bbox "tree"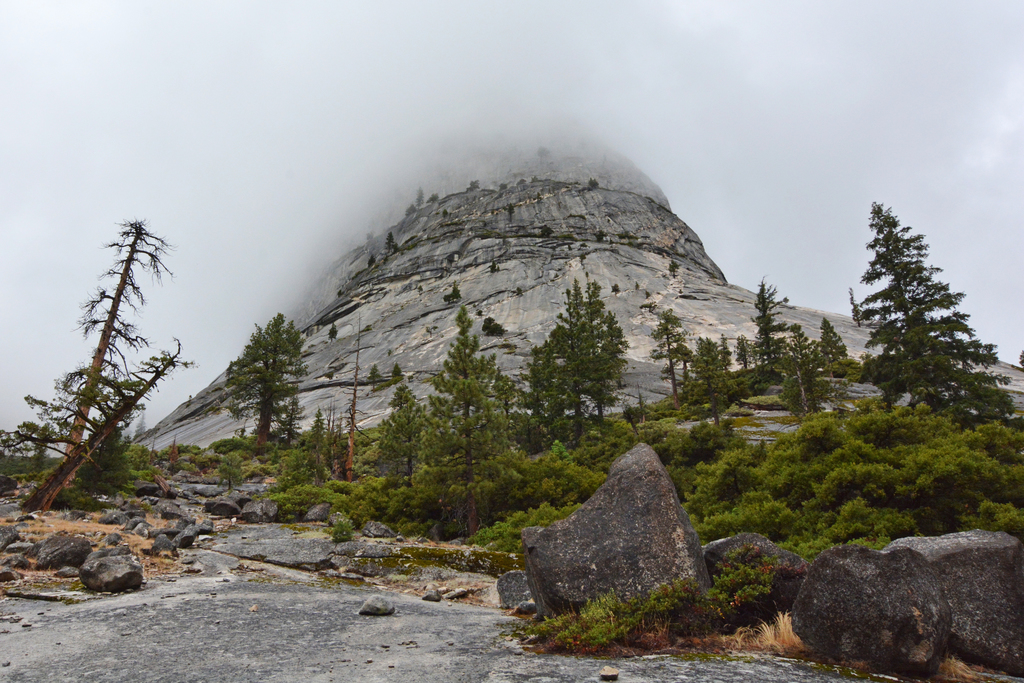
[left=440, top=283, right=464, bottom=307]
